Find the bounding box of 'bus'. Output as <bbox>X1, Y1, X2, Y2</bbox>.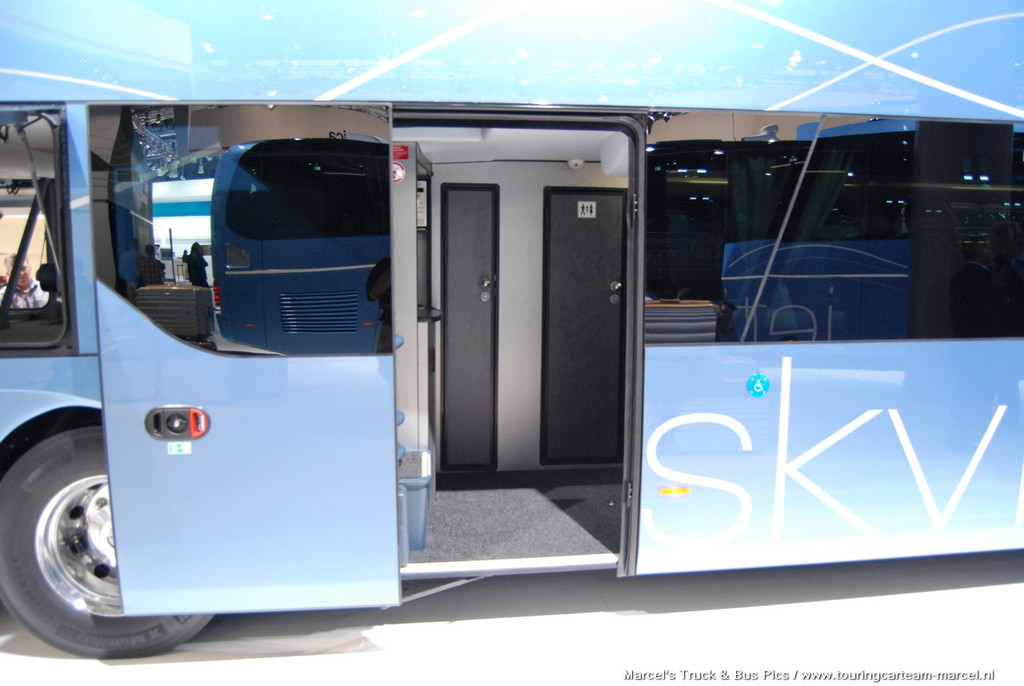
<bbox>0, 0, 1023, 654</bbox>.
